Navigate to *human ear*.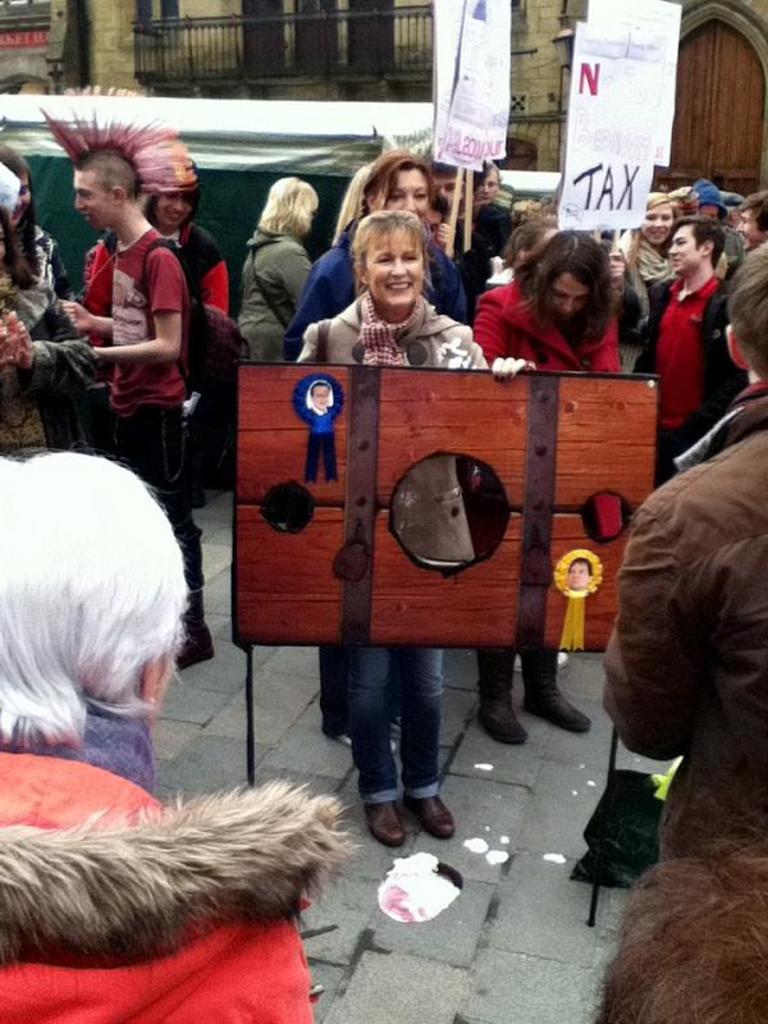
Navigation target: {"left": 351, "top": 257, "right": 372, "bottom": 285}.
